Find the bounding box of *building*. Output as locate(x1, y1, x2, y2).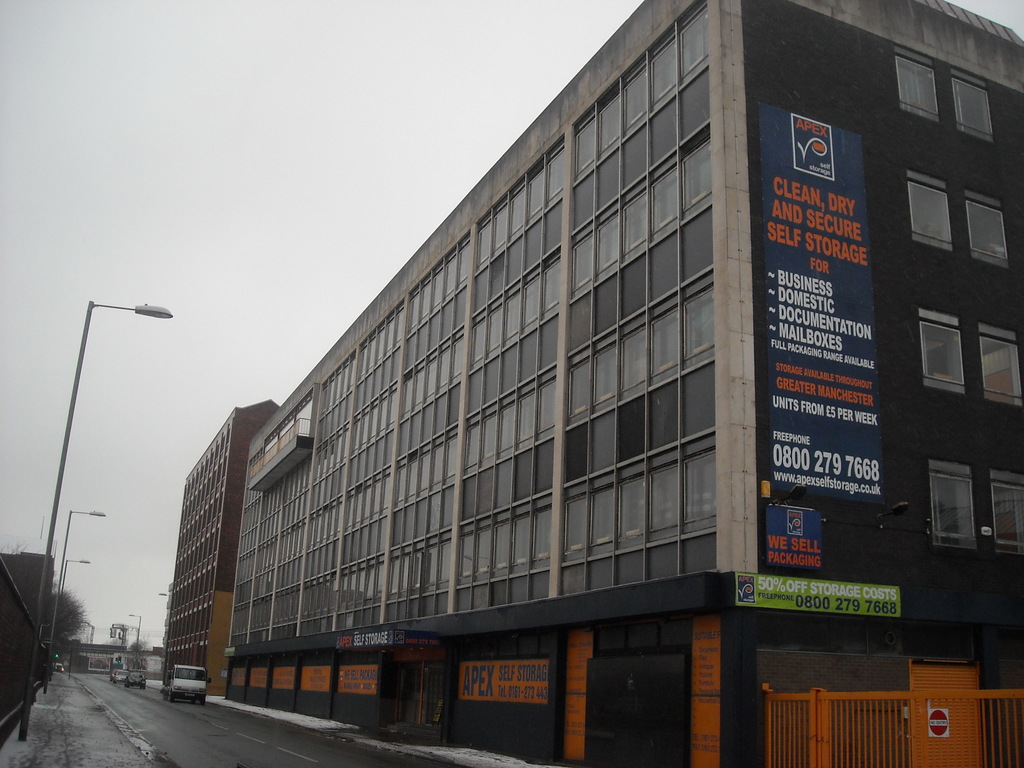
locate(224, 0, 1023, 767).
